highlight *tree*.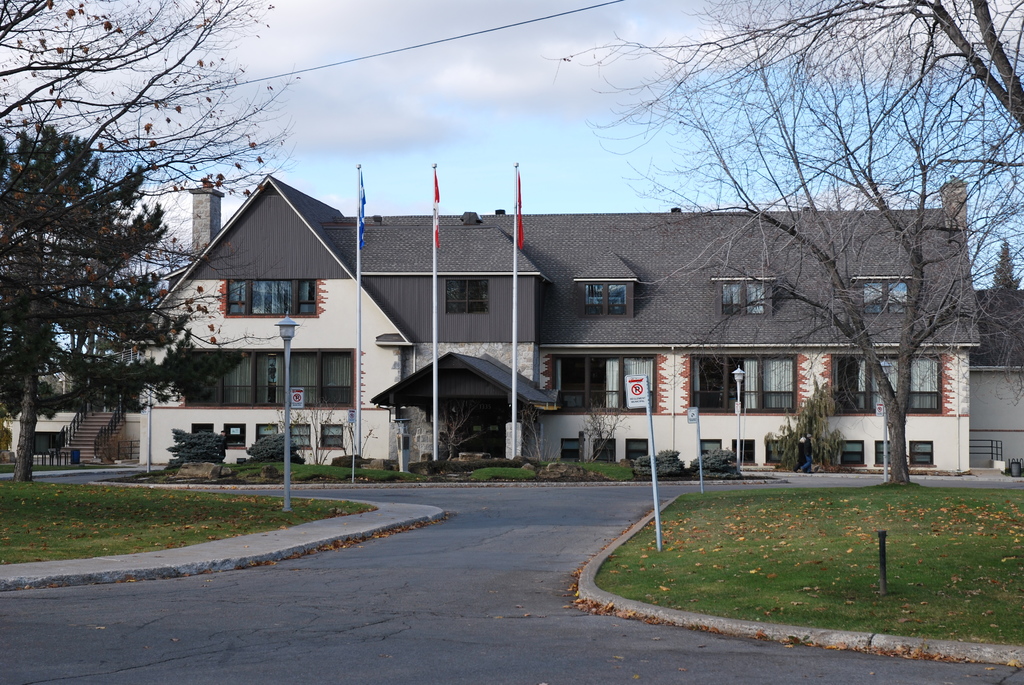
Highlighted region: x1=974 y1=236 x2=1022 y2=372.
